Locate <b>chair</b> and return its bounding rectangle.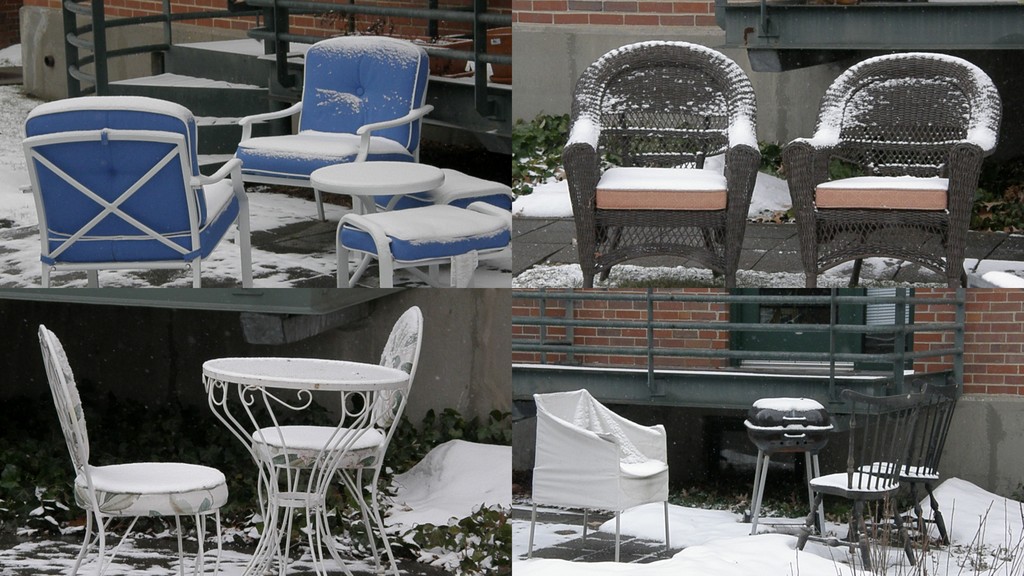
BBox(863, 380, 958, 552).
